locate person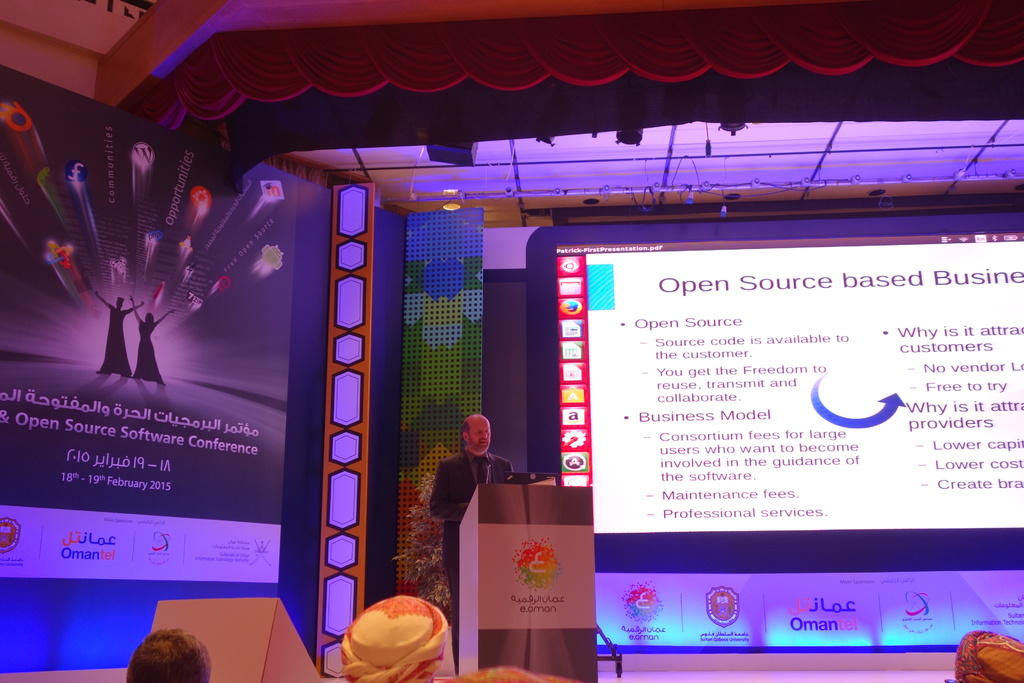
330 587 451 682
